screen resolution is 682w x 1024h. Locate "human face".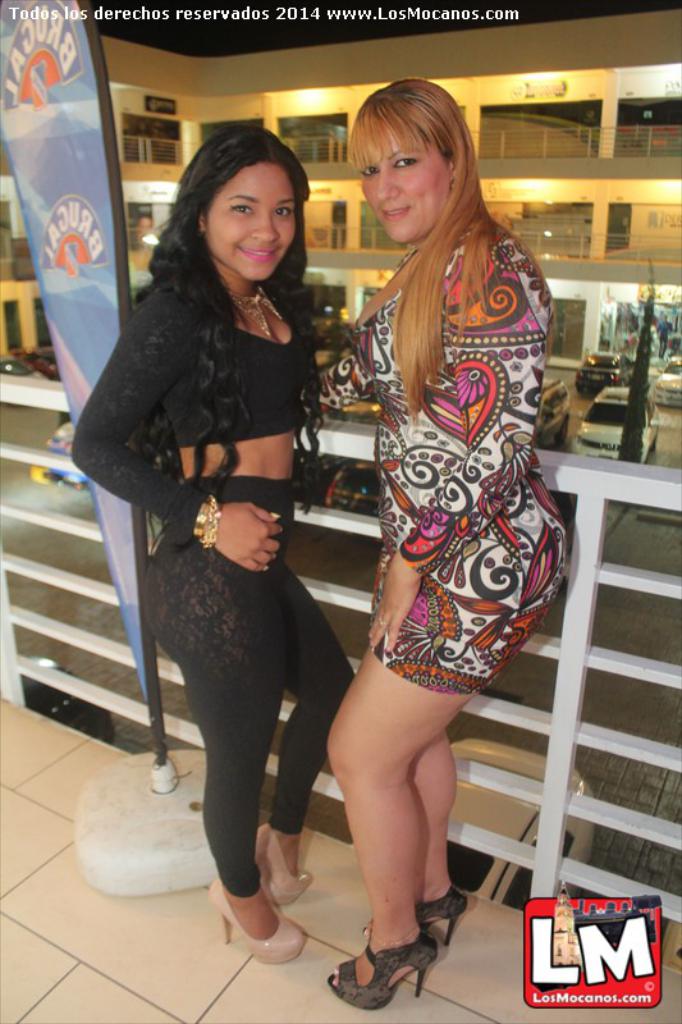
l=363, t=118, r=449, b=234.
